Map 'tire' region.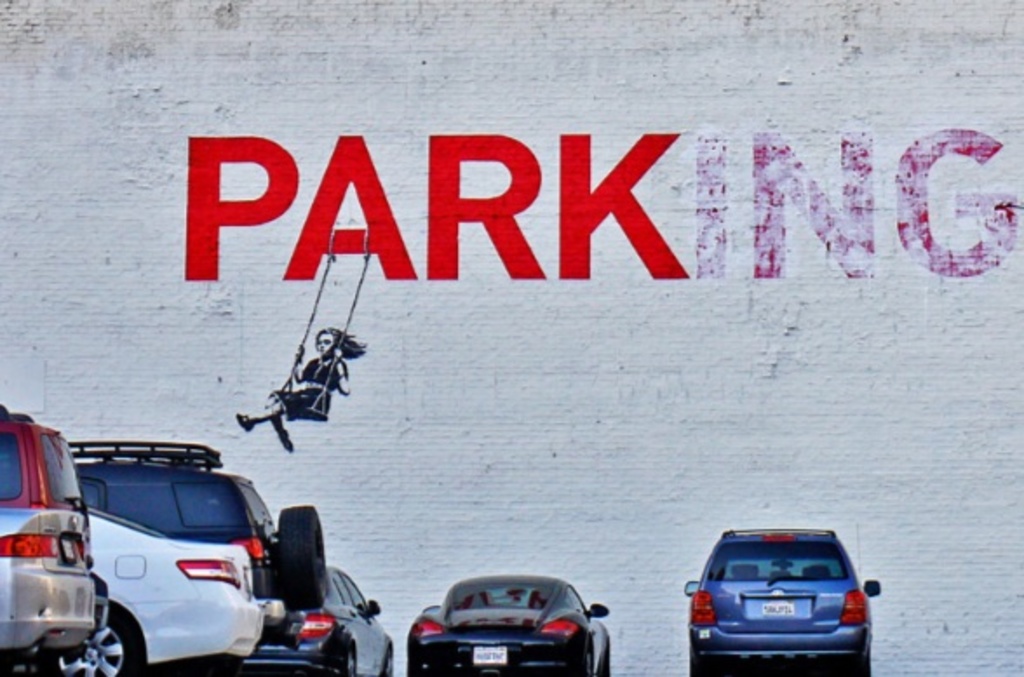
Mapped to left=383, top=647, right=394, bottom=675.
